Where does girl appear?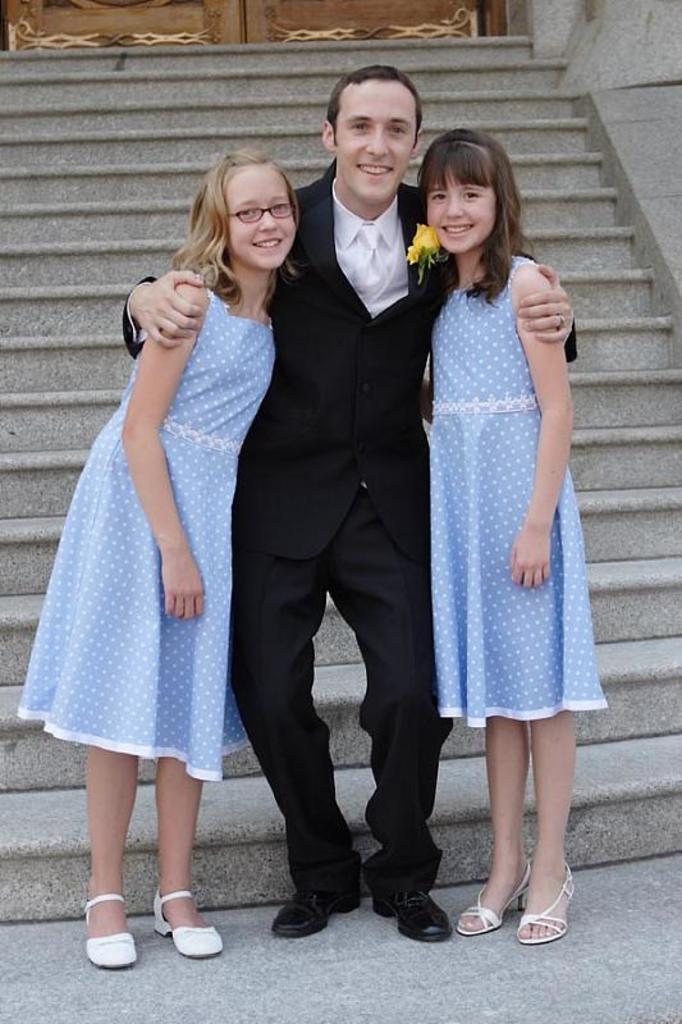
Appears at (left=415, top=128, right=612, bottom=947).
